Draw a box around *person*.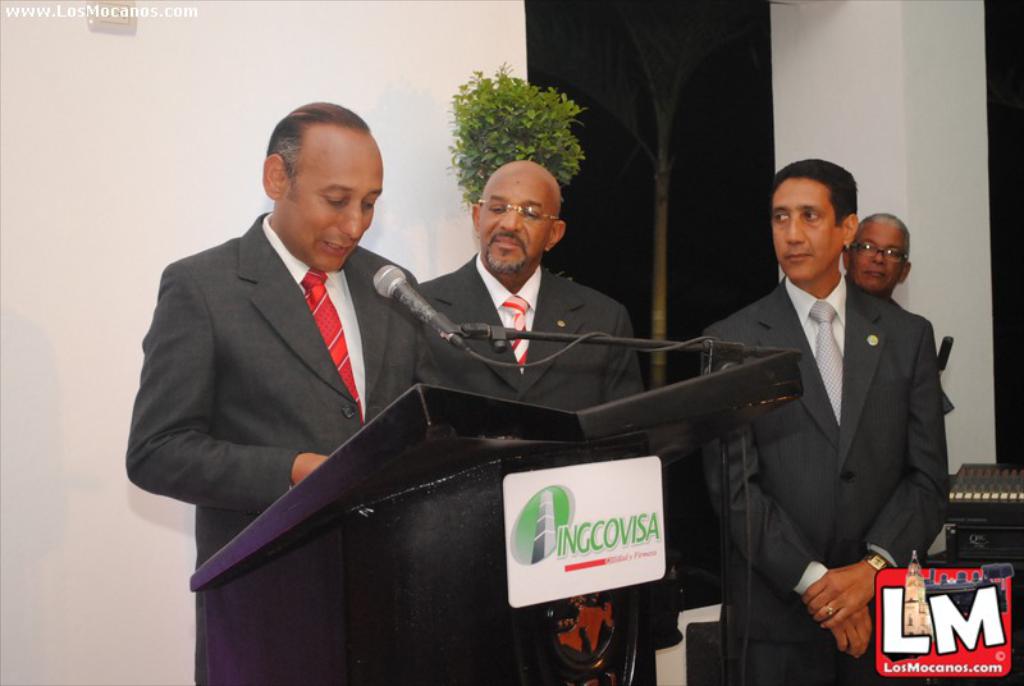
select_region(131, 105, 434, 570).
